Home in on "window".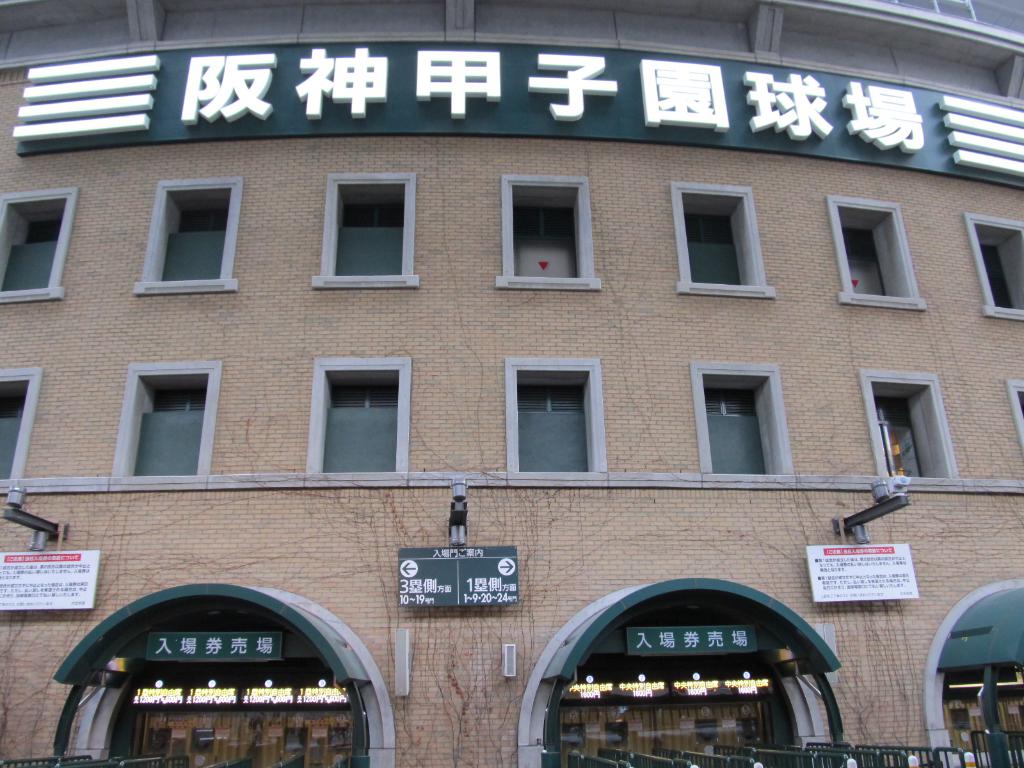
Homed in at region(870, 397, 930, 482).
